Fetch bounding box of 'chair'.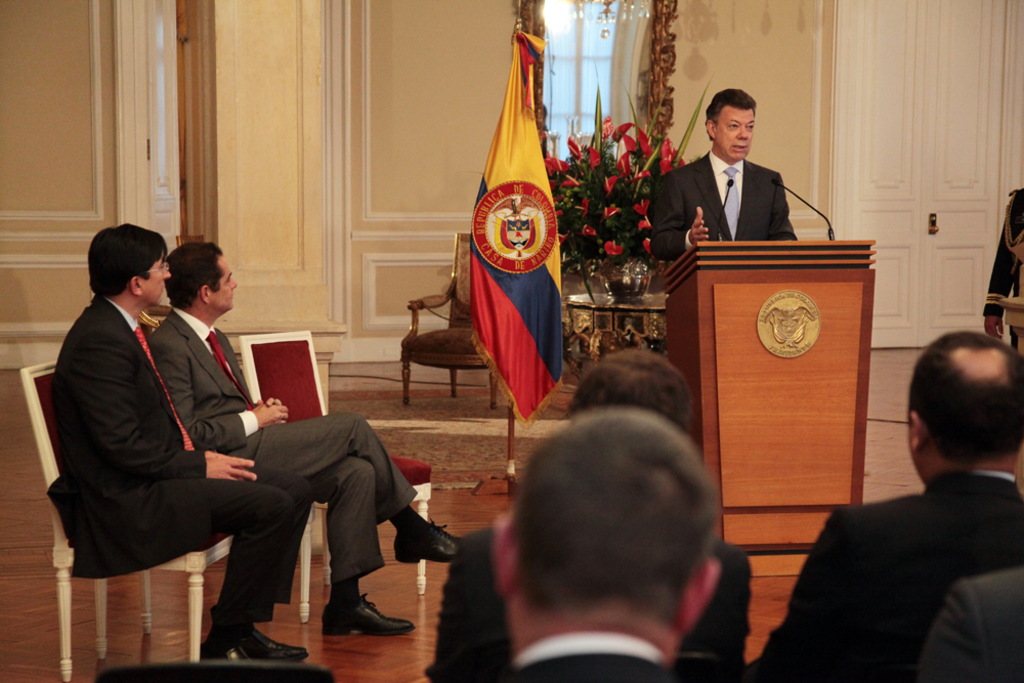
Bbox: 101/653/336/682.
